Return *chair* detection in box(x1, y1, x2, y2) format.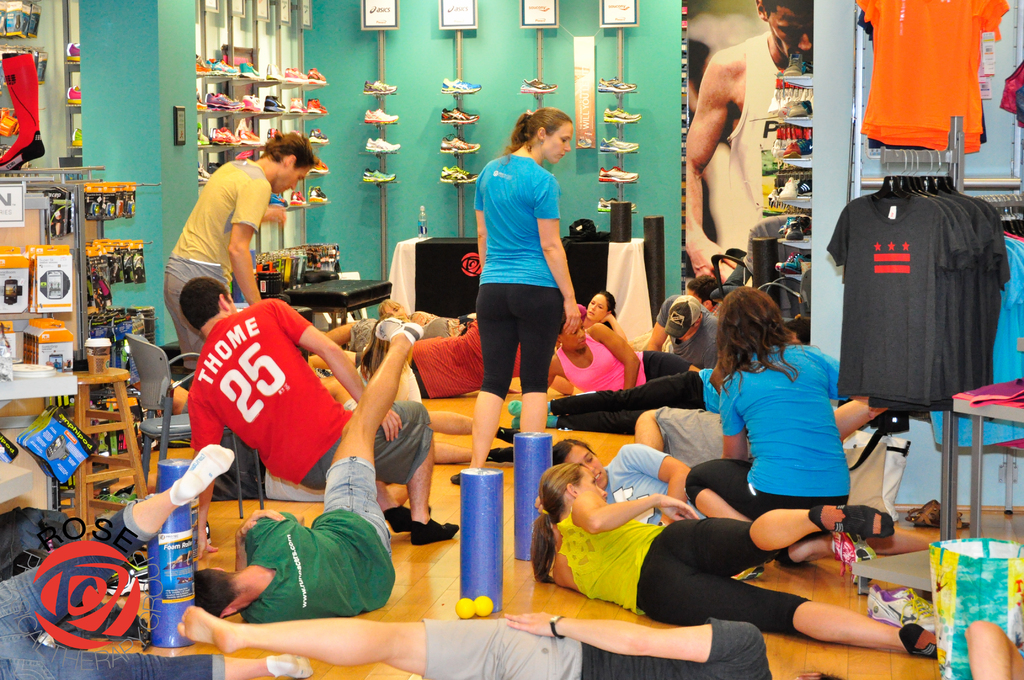
box(132, 342, 195, 479).
